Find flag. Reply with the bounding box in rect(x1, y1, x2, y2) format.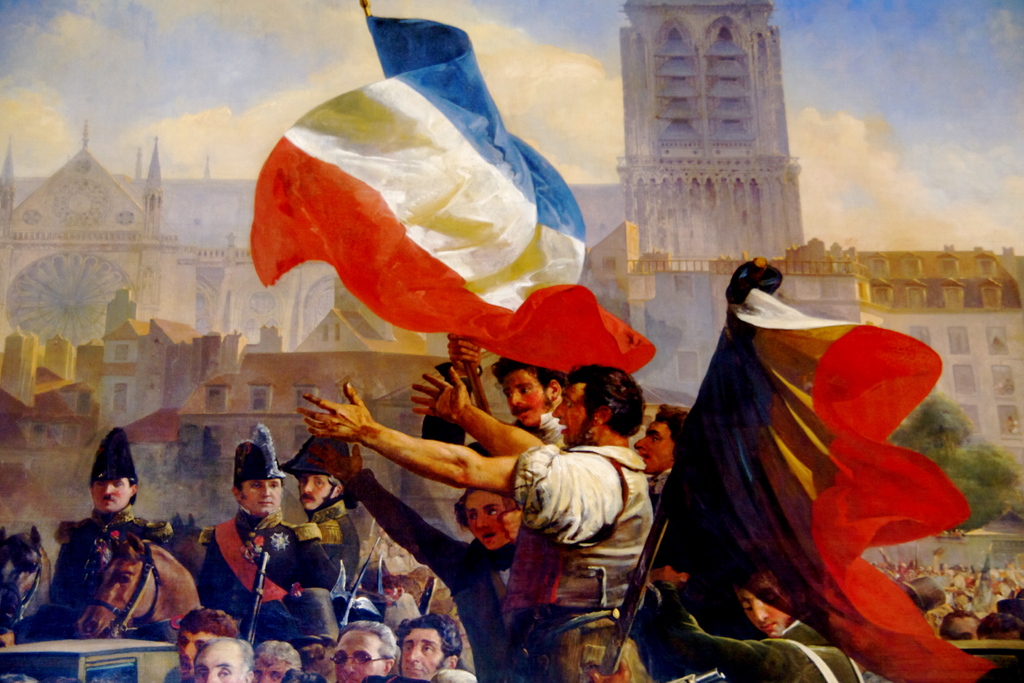
rect(729, 323, 971, 678).
